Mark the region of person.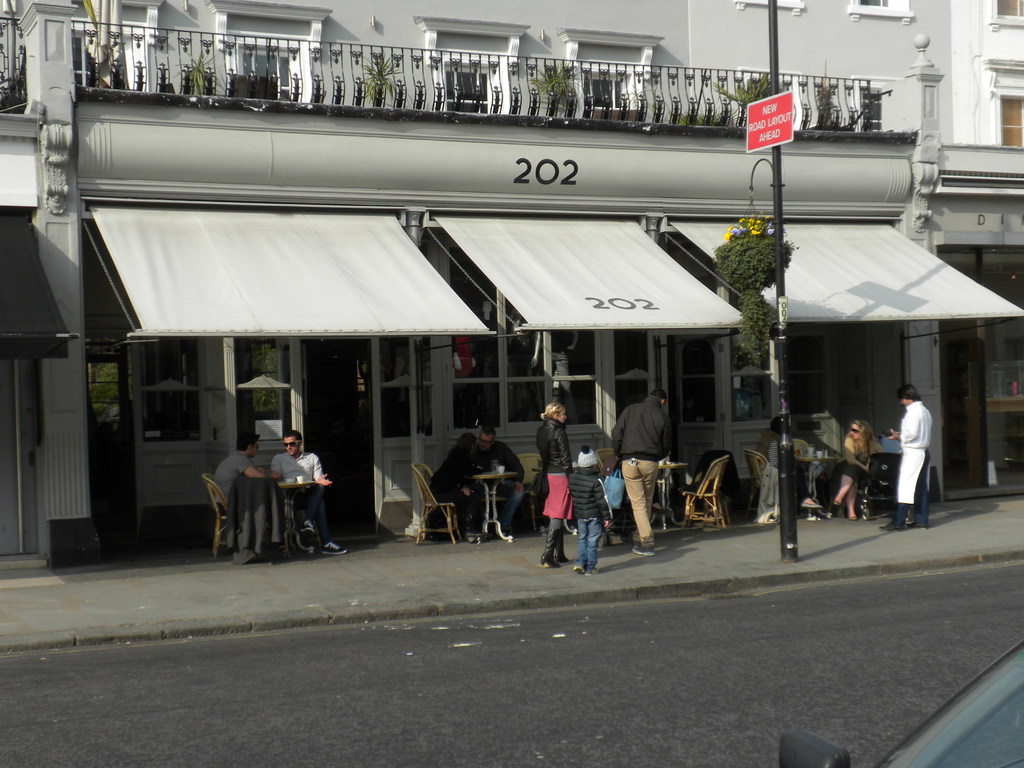
Region: 534 403 575 570.
